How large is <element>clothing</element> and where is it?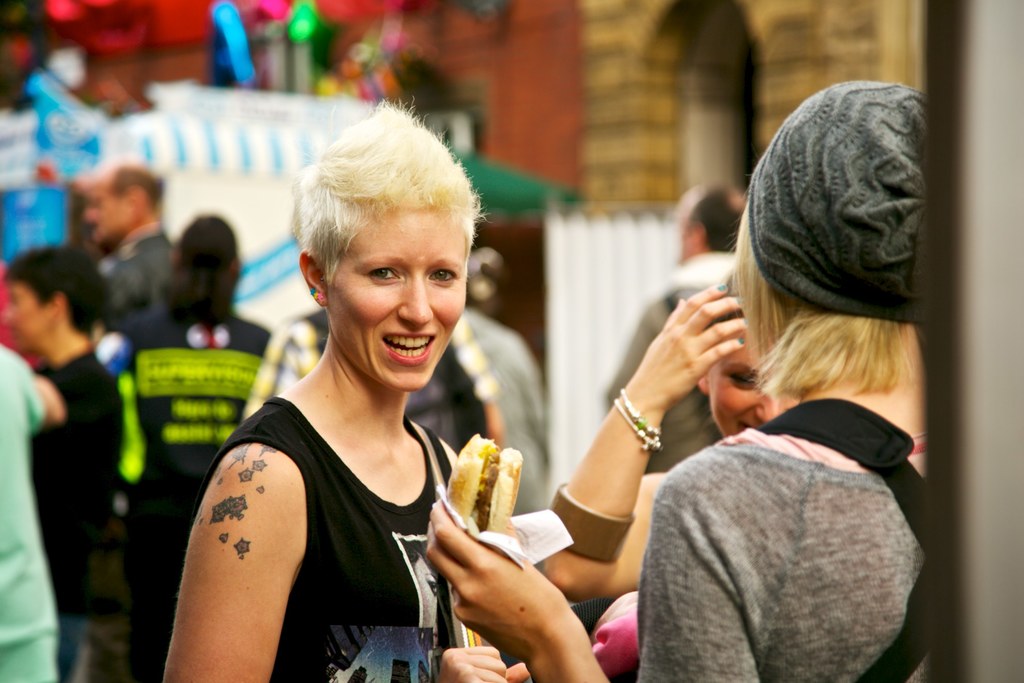
Bounding box: BBox(596, 248, 745, 477).
